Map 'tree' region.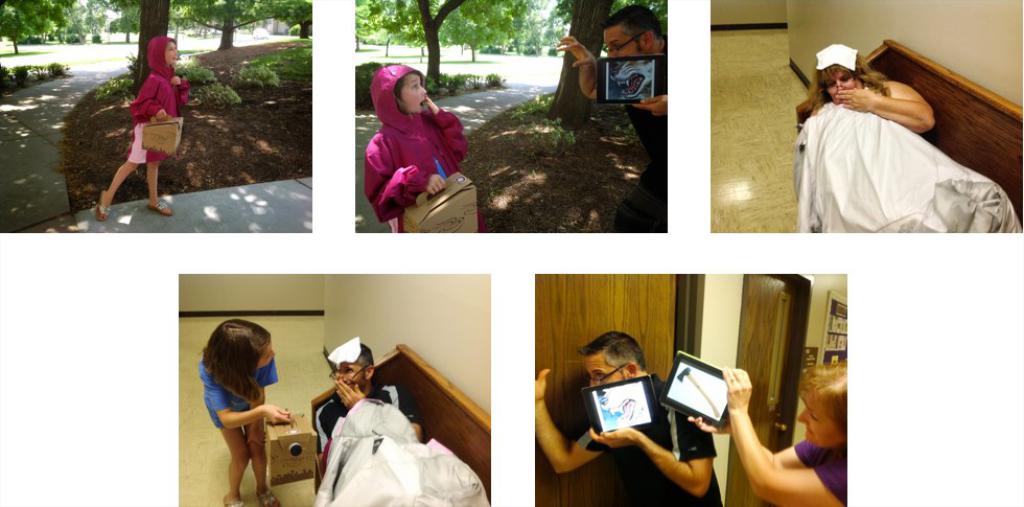
Mapped to box=[375, 0, 531, 87].
